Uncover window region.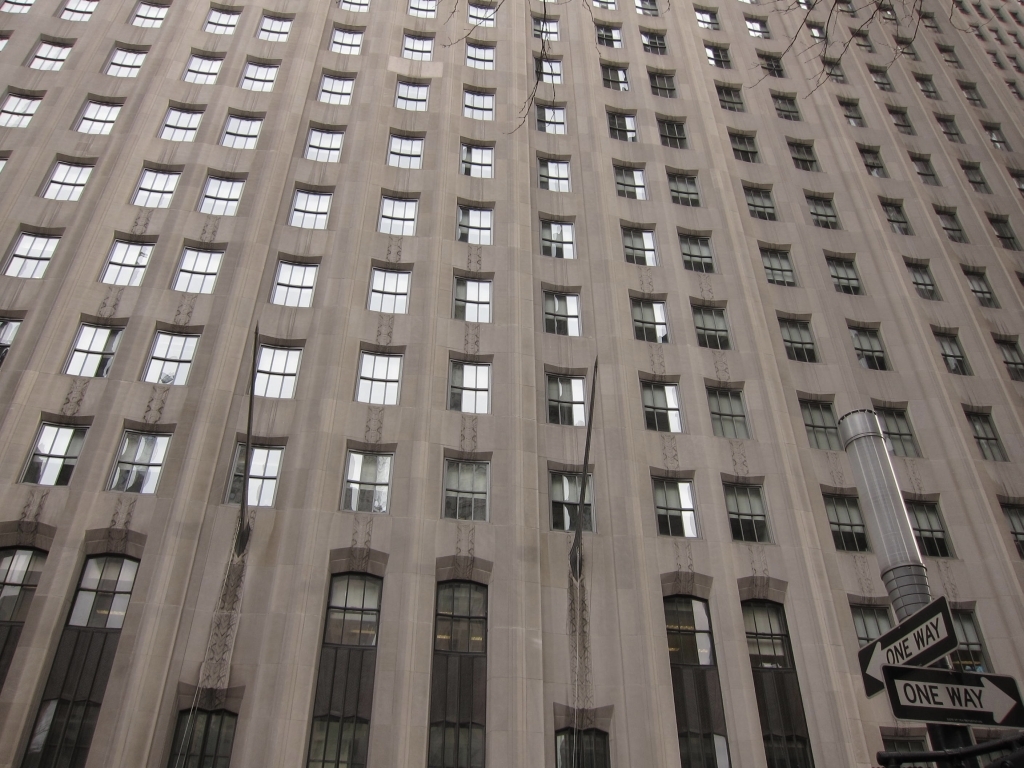
Uncovered: <bbox>843, 101, 865, 126</bbox>.
